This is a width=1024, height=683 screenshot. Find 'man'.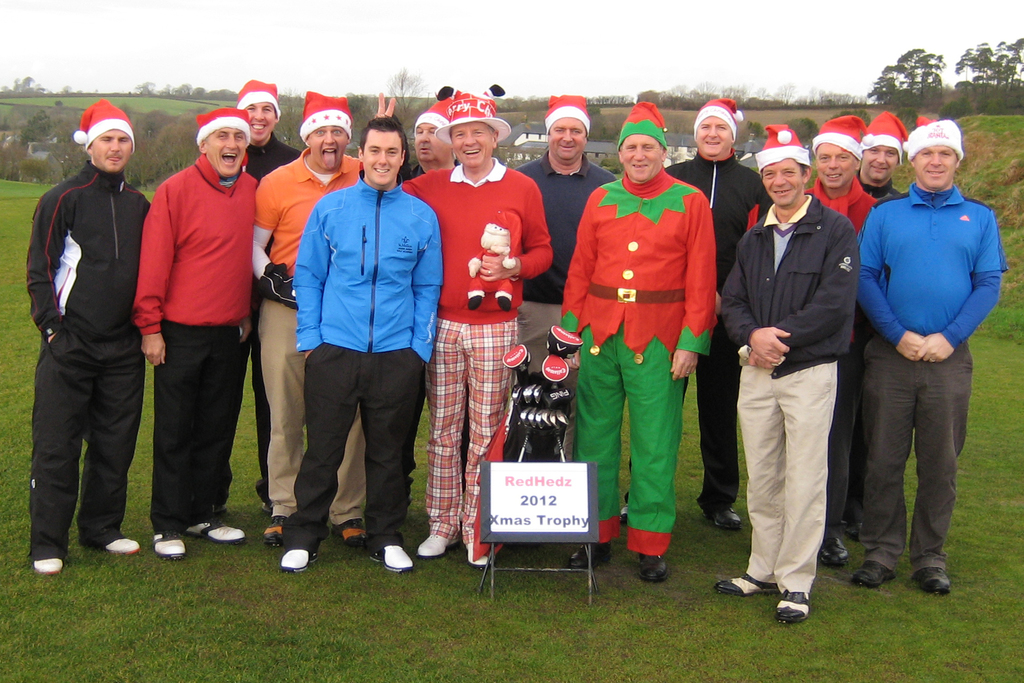
Bounding box: {"x1": 374, "y1": 90, "x2": 557, "y2": 570}.
